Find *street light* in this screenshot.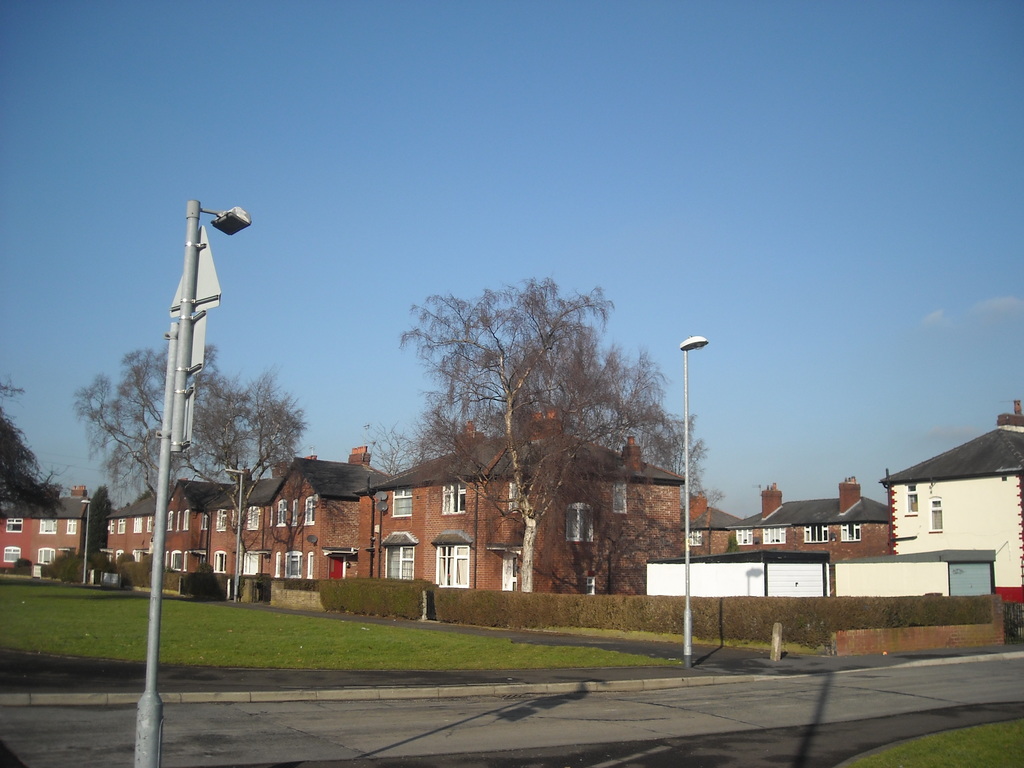
The bounding box for *street light* is l=685, t=333, r=707, b=665.
